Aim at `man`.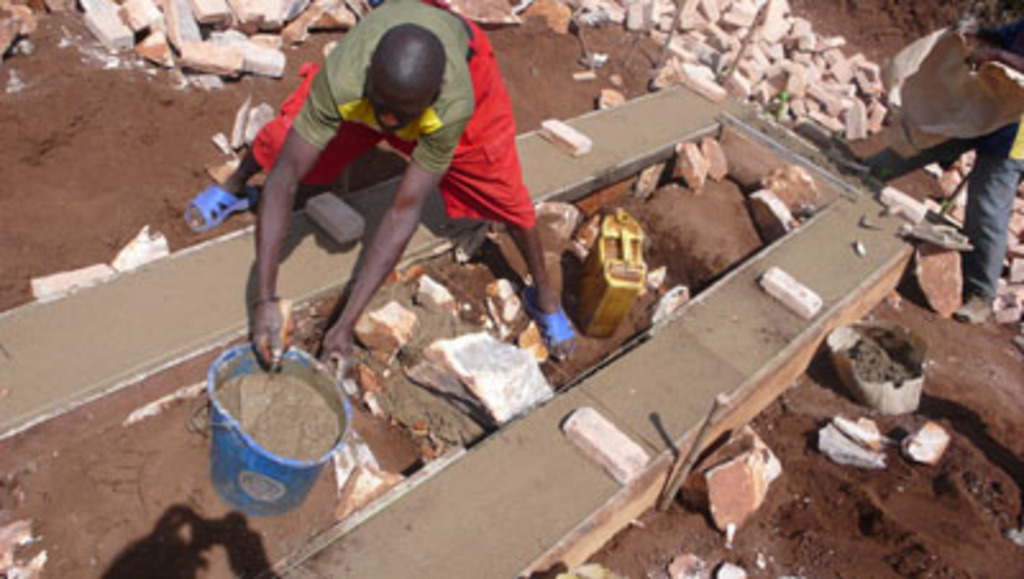
Aimed at (left=184, top=44, right=538, bottom=356).
